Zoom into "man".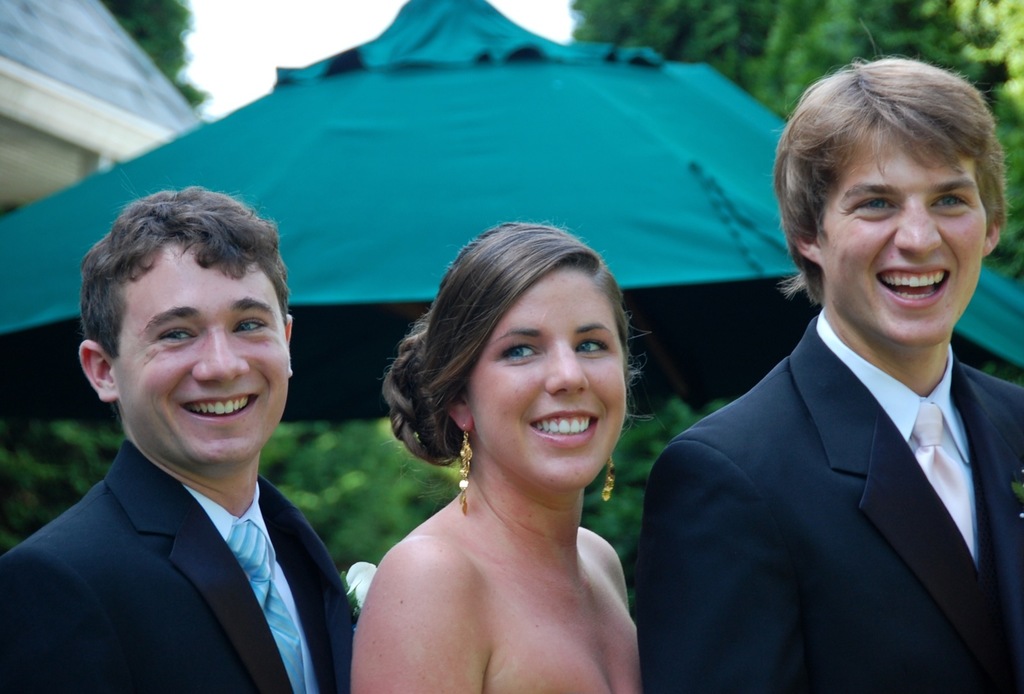
Zoom target: 630:76:1023:693.
